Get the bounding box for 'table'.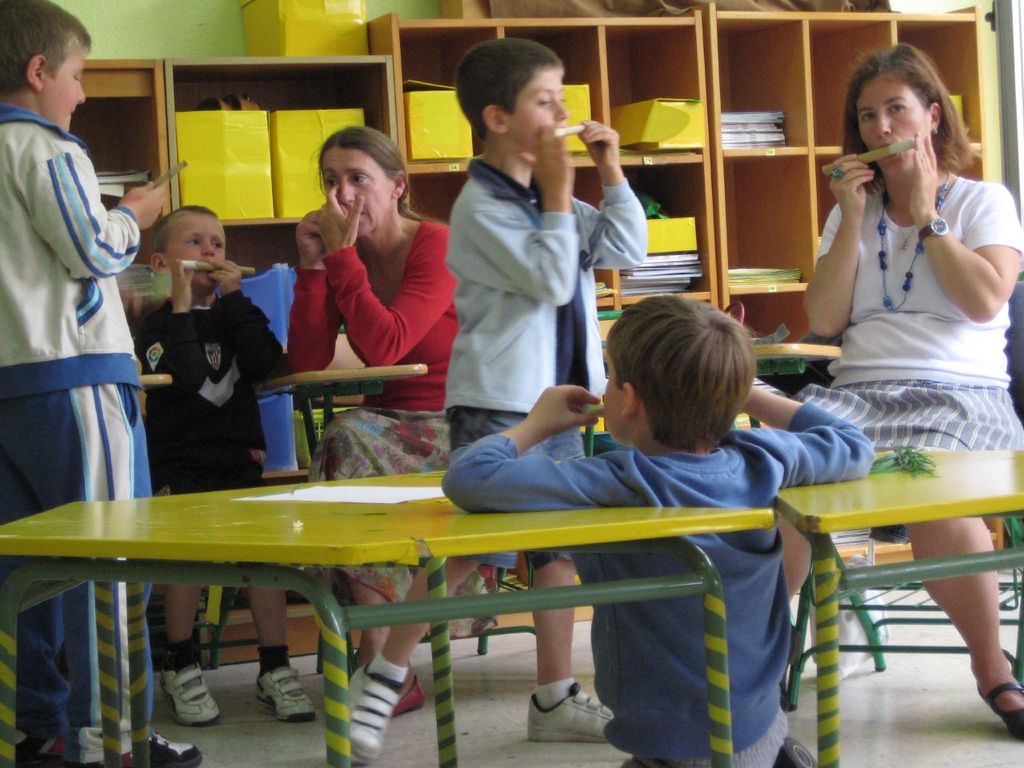
0, 463, 778, 767.
